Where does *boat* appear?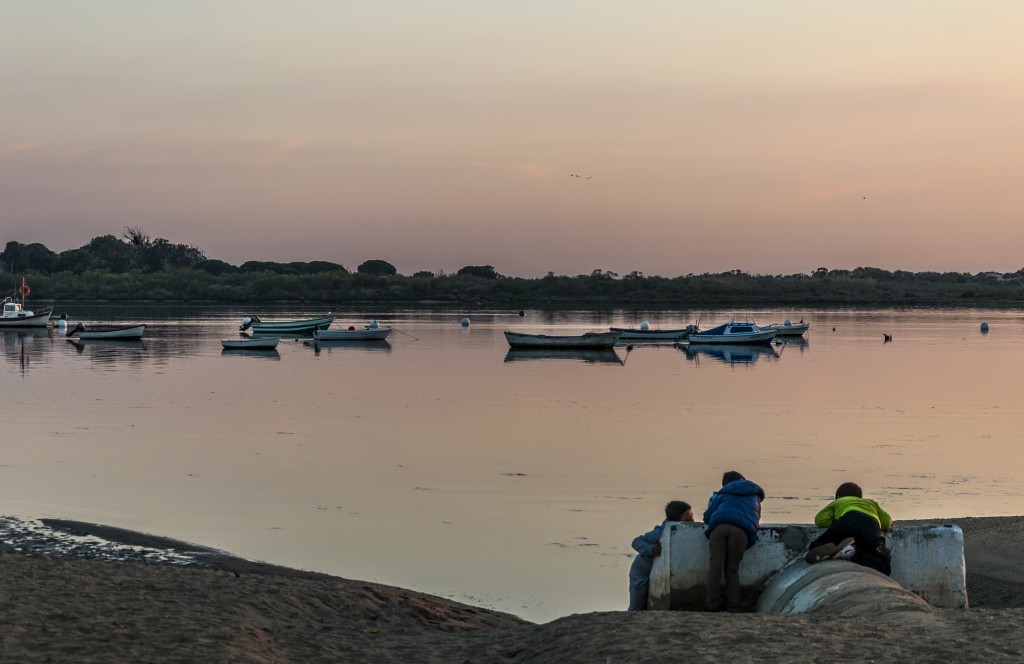
Appears at left=63, top=319, right=148, bottom=341.
